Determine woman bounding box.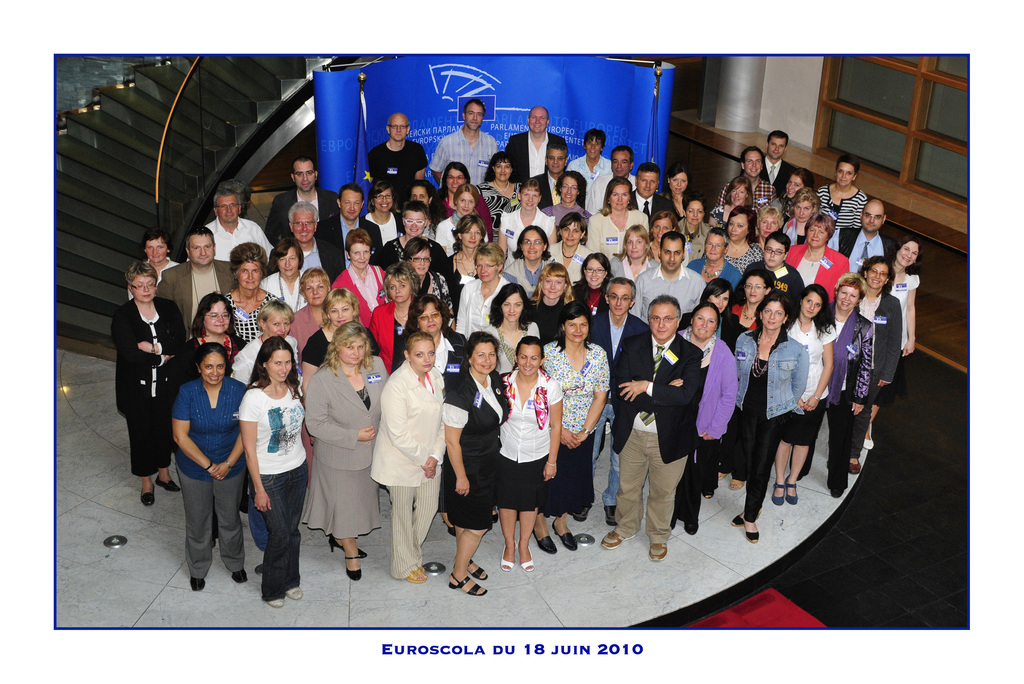
Determined: [left=781, top=184, right=822, bottom=247].
